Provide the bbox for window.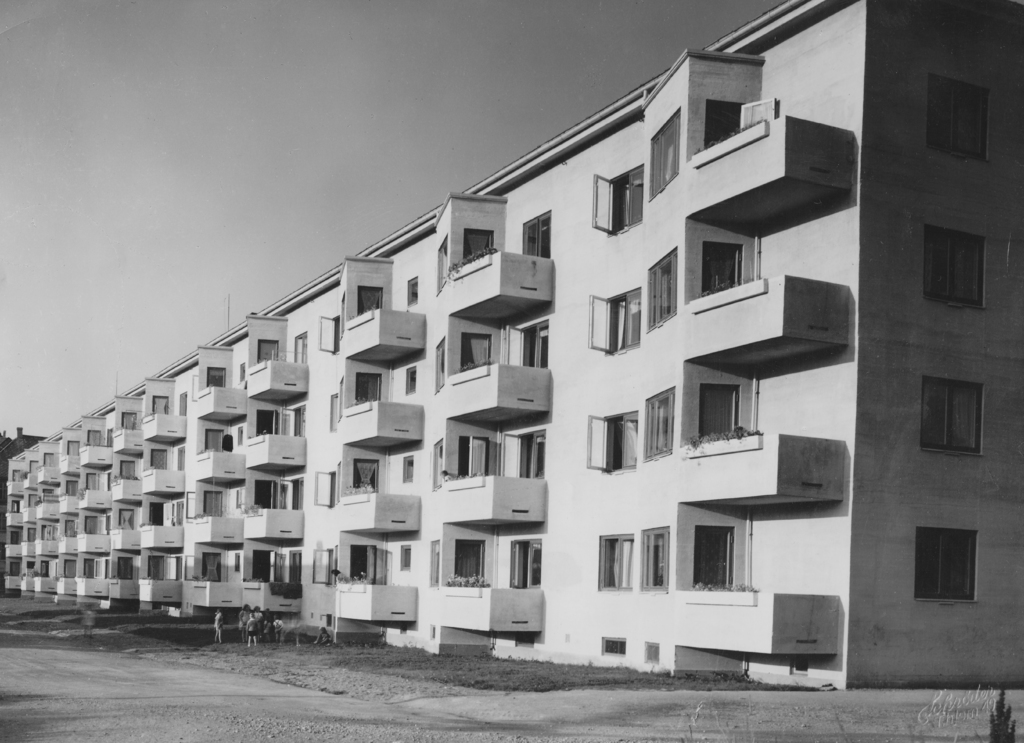
rect(639, 526, 669, 592).
